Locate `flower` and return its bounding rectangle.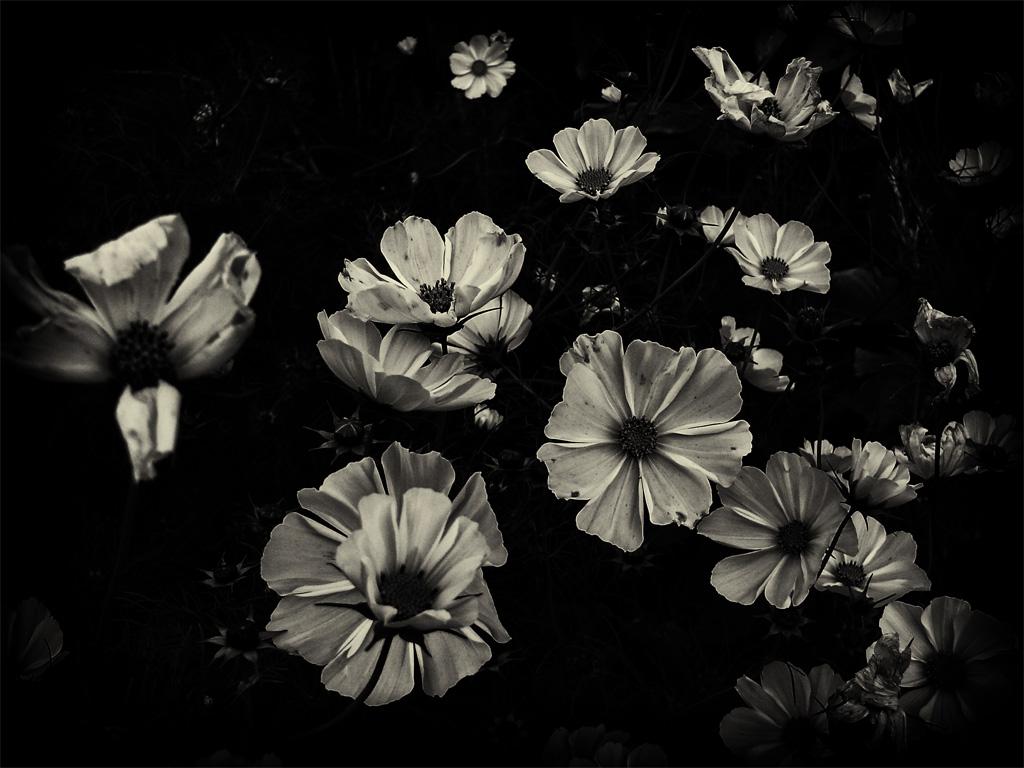
bbox=(812, 516, 935, 617).
